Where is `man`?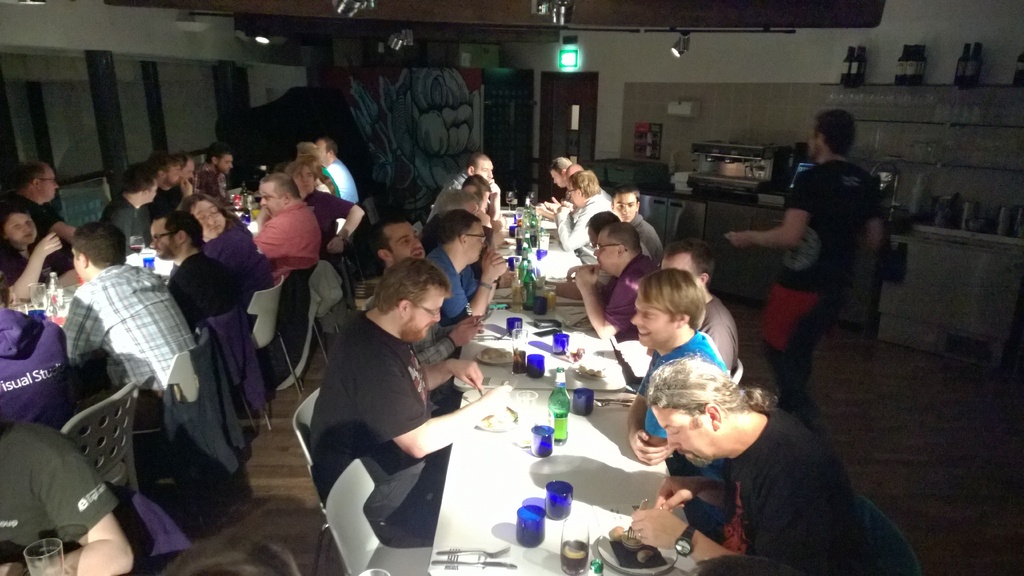
left=417, top=172, right=505, bottom=248.
